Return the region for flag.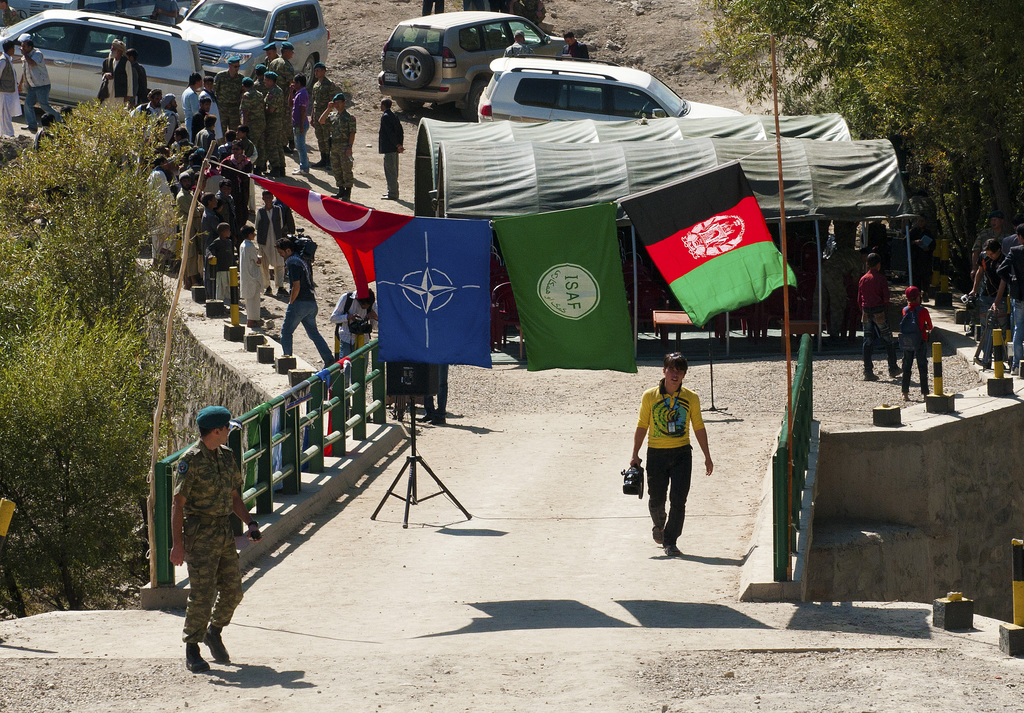
247, 173, 424, 309.
